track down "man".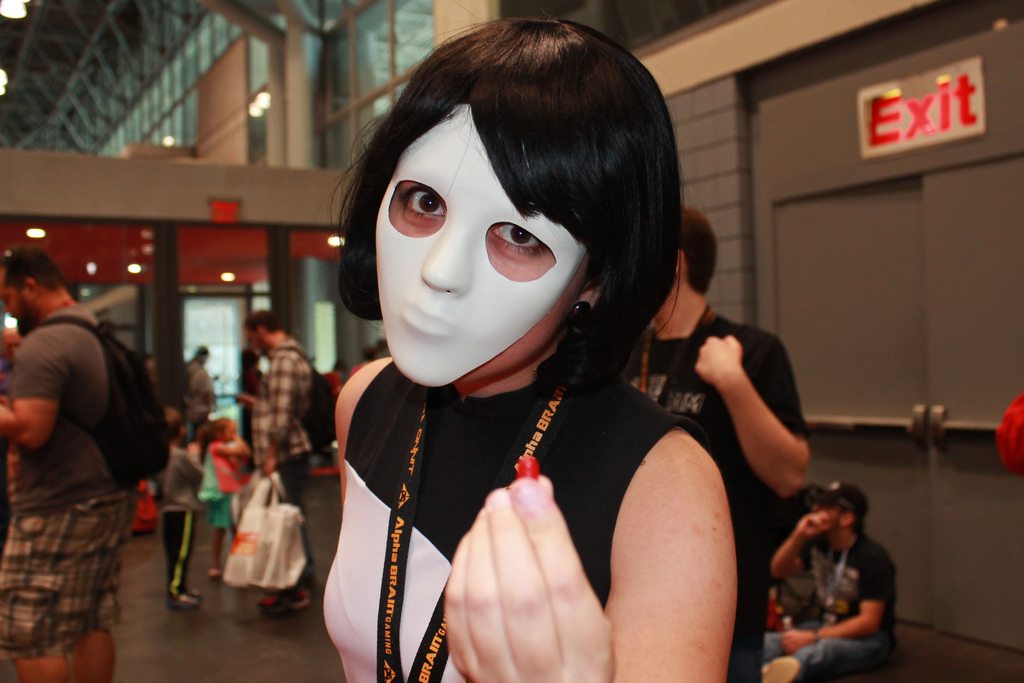
Tracked to [x1=624, y1=201, x2=806, y2=682].
